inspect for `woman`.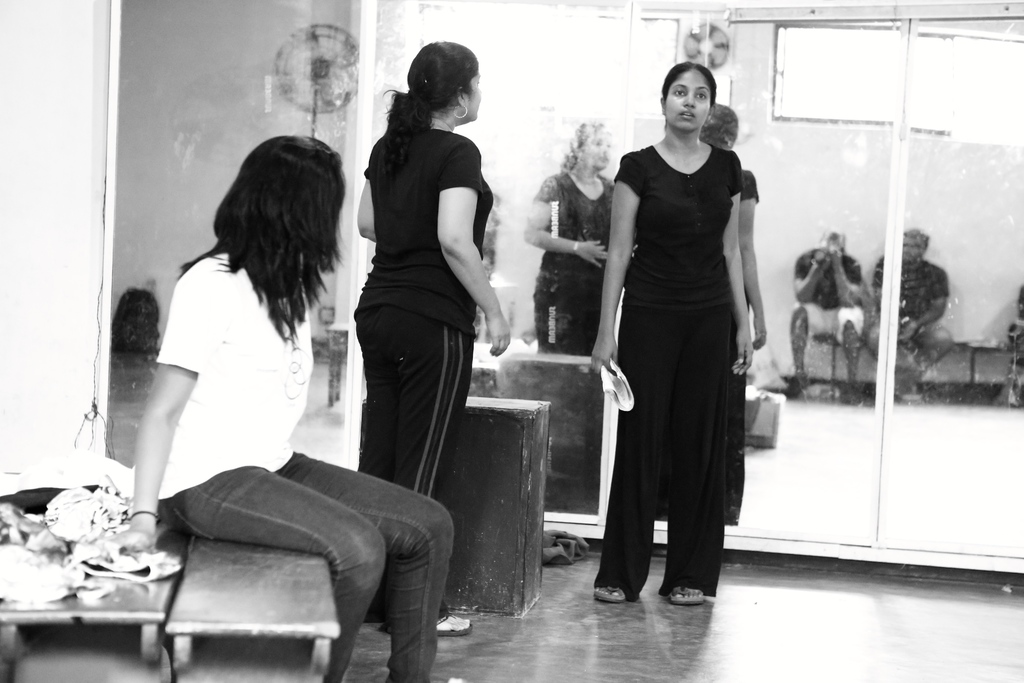
Inspection: locate(585, 48, 762, 606).
